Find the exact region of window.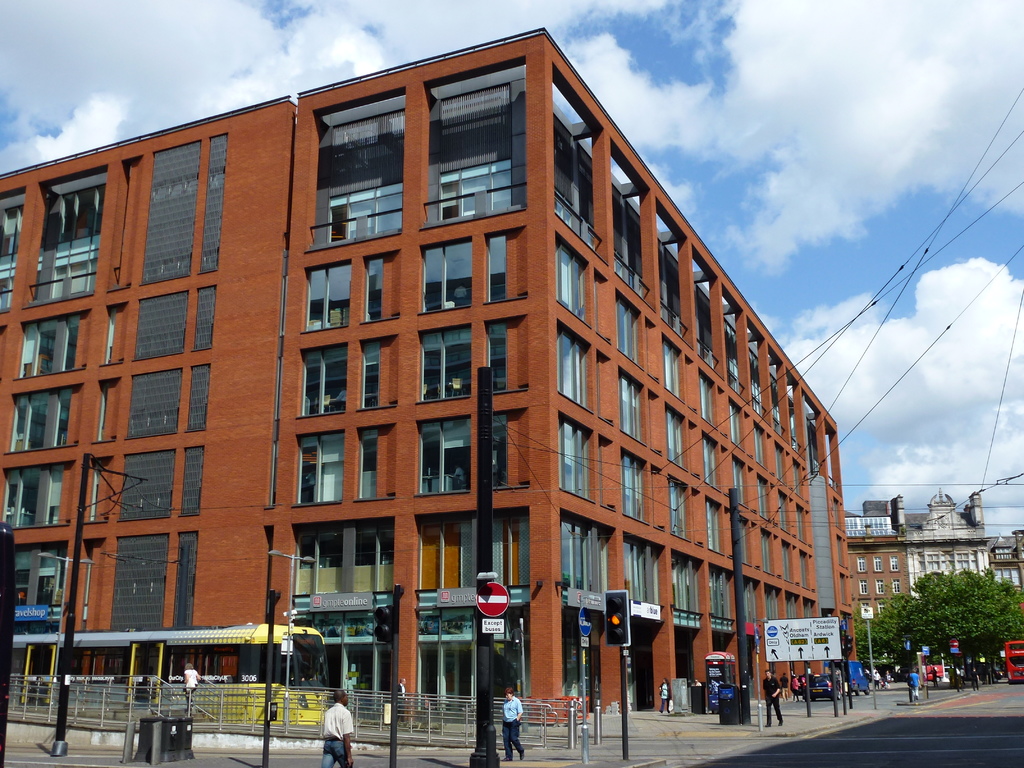
Exact region: 476:413:509:488.
